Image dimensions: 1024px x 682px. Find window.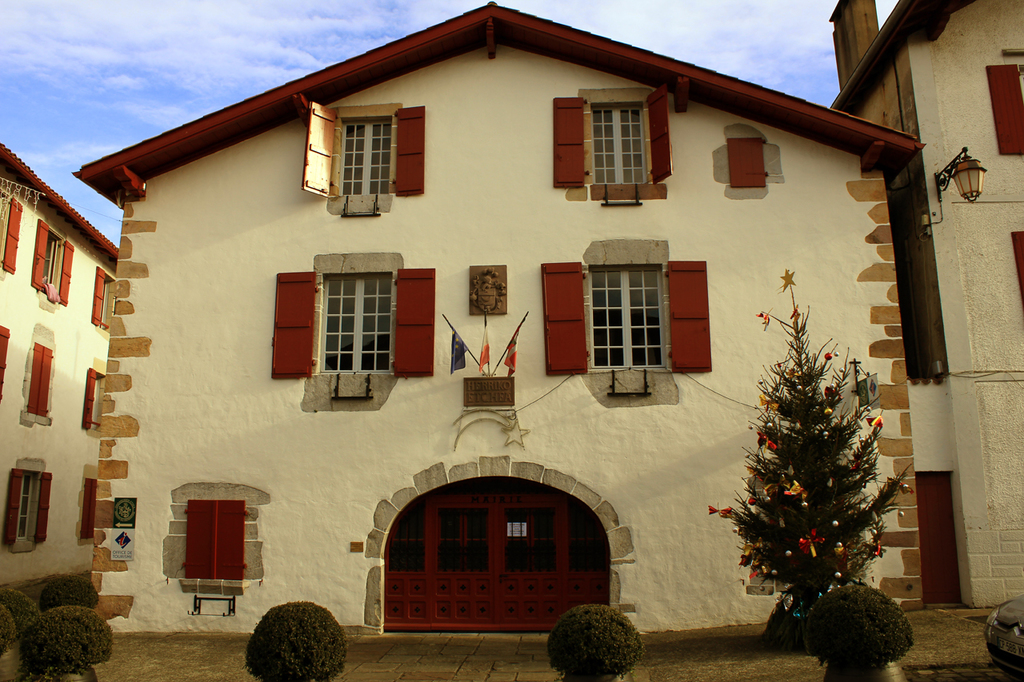
[80,368,104,432].
